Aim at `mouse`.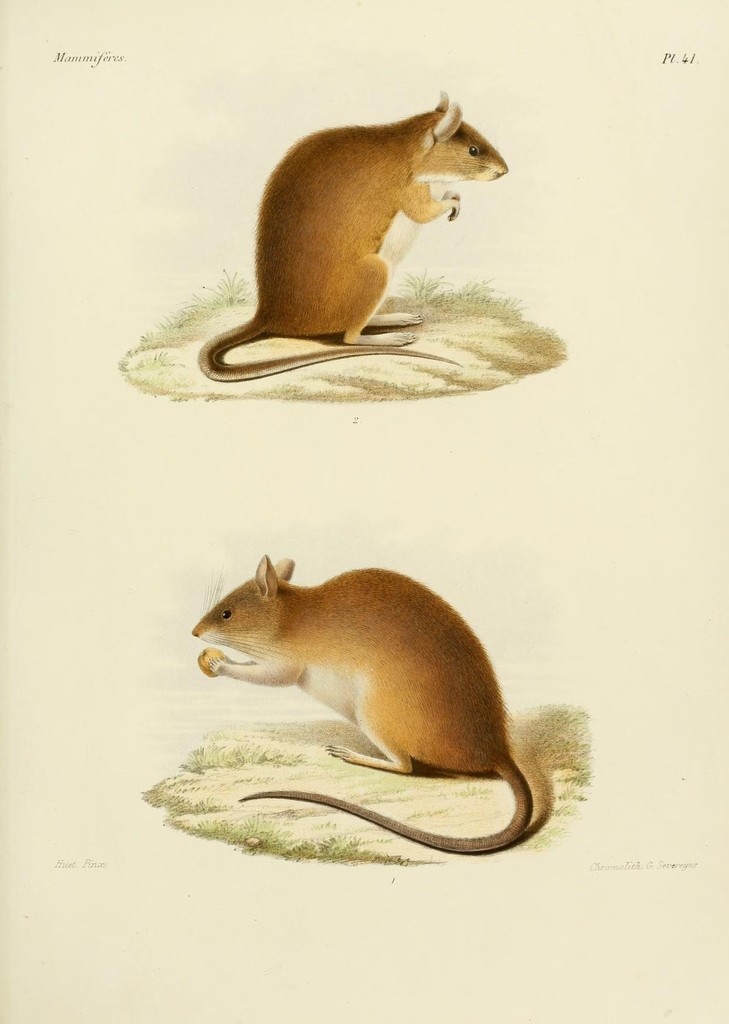
Aimed at l=192, t=83, r=511, b=384.
